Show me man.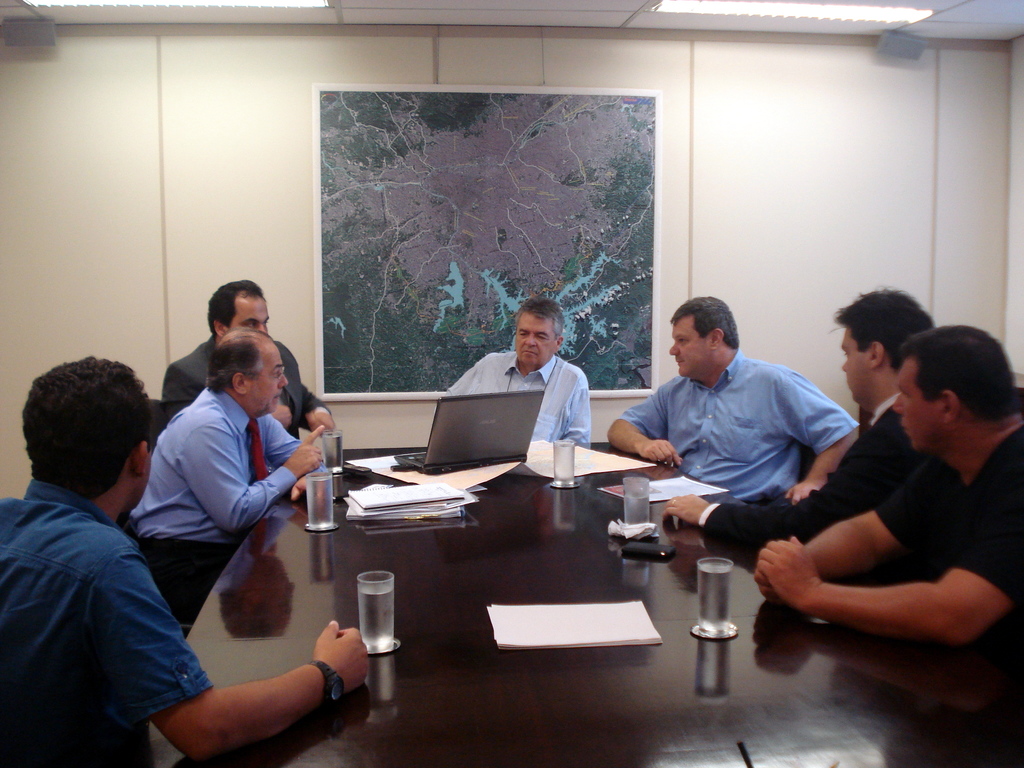
man is here: Rect(0, 353, 375, 767).
